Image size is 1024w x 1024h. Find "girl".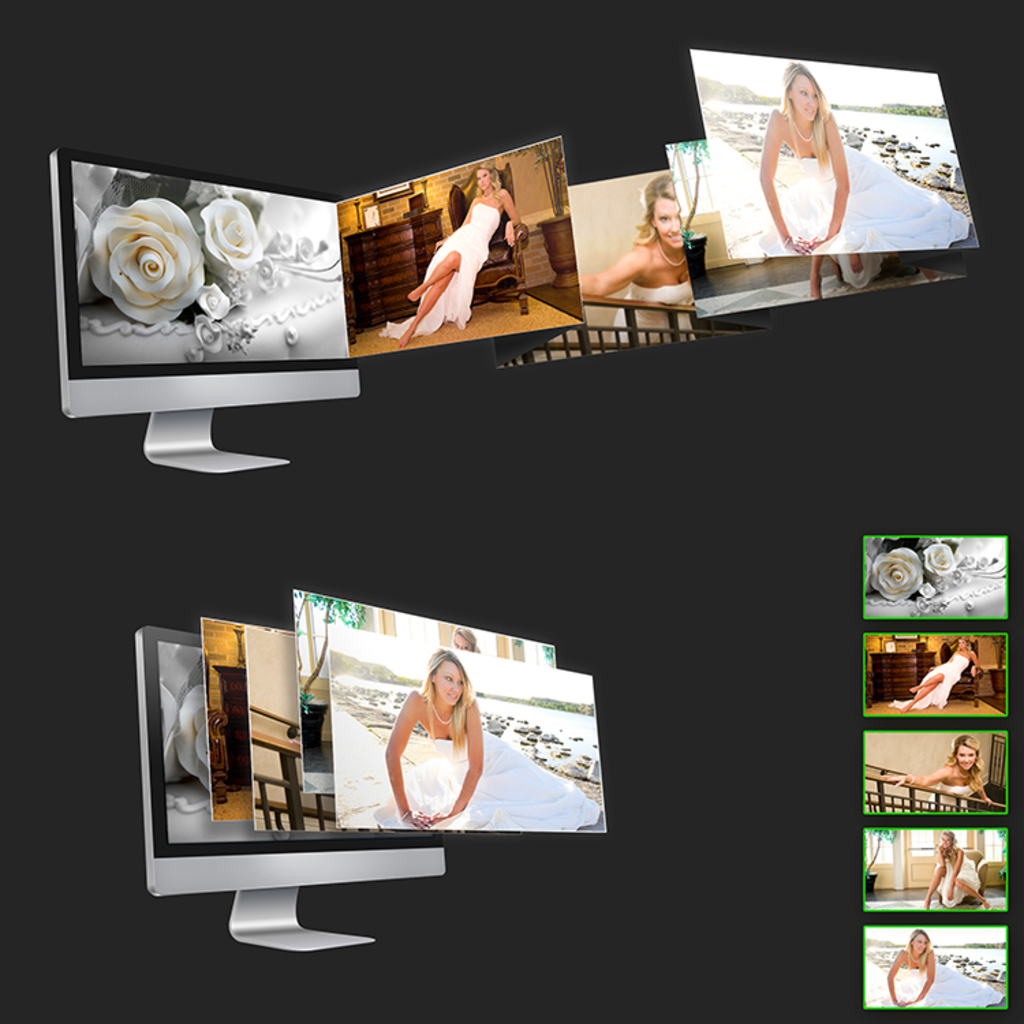
detection(451, 627, 479, 650).
